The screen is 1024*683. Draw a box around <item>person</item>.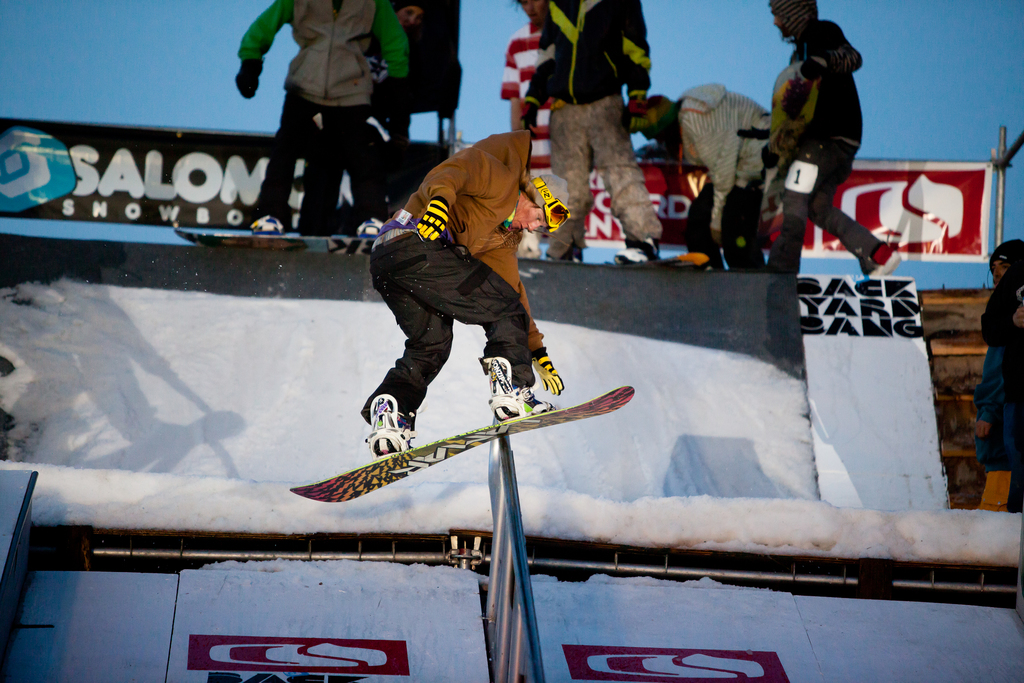
[x1=235, y1=0, x2=415, y2=233].
